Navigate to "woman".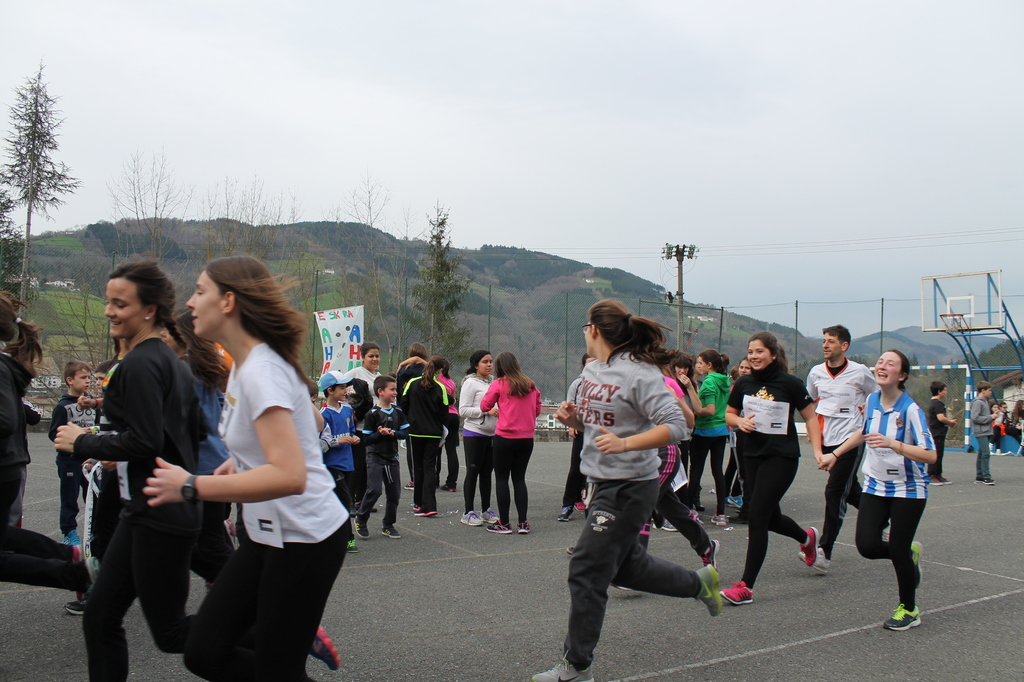
Navigation target: (136, 259, 332, 677).
